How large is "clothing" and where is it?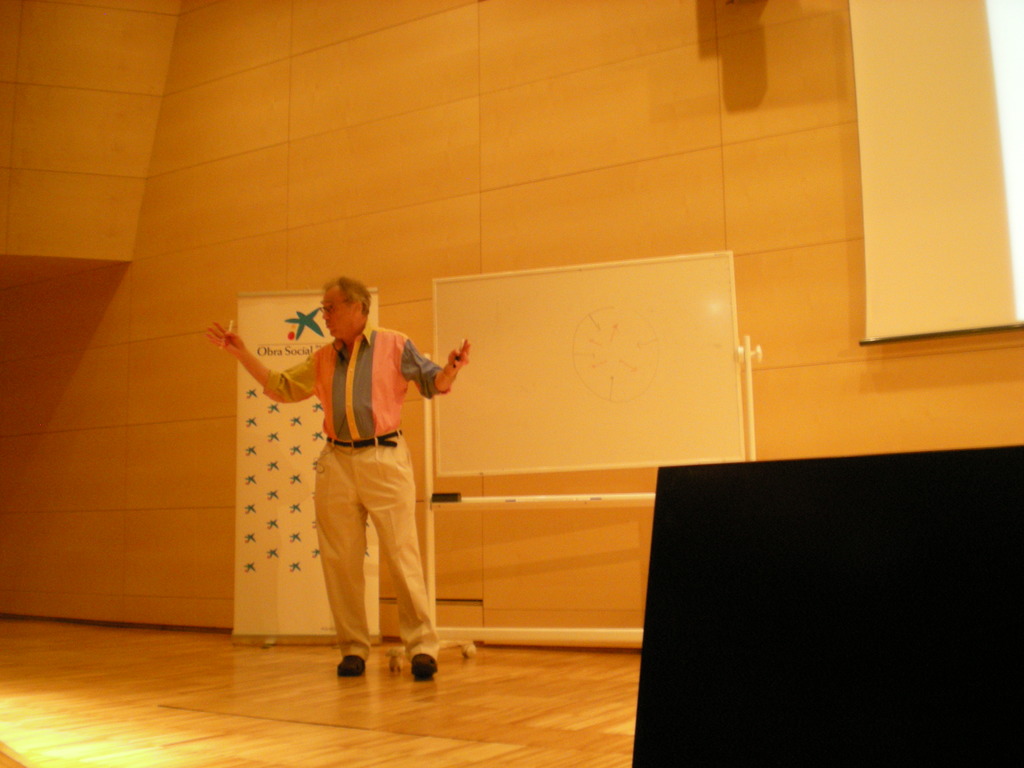
Bounding box: select_region(283, 304, 448, 648).
